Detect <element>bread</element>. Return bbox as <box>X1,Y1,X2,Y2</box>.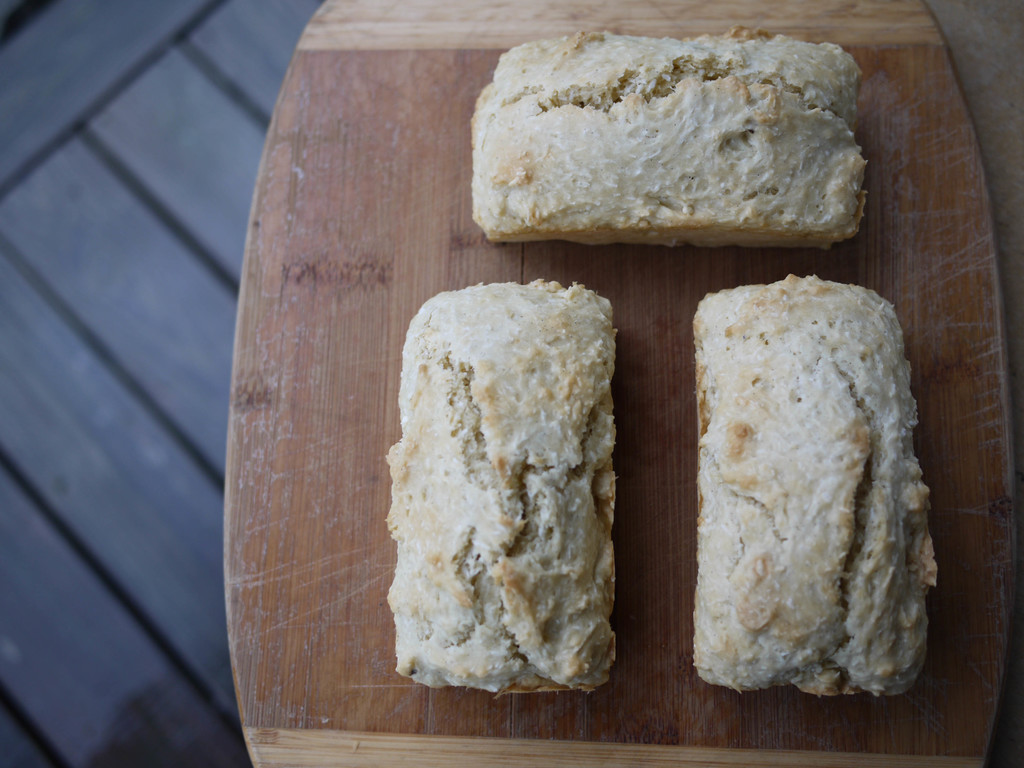
<box>689,270,941,695</box>.
